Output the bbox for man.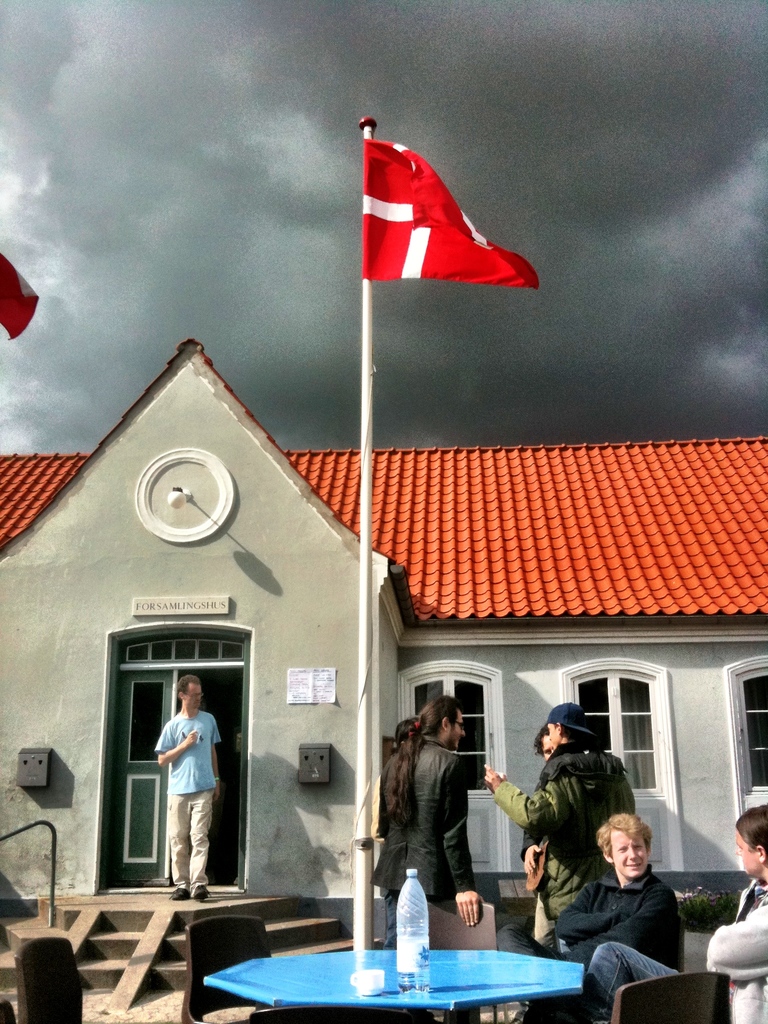
x1=487 y1=707 x2=638 y2=956.
